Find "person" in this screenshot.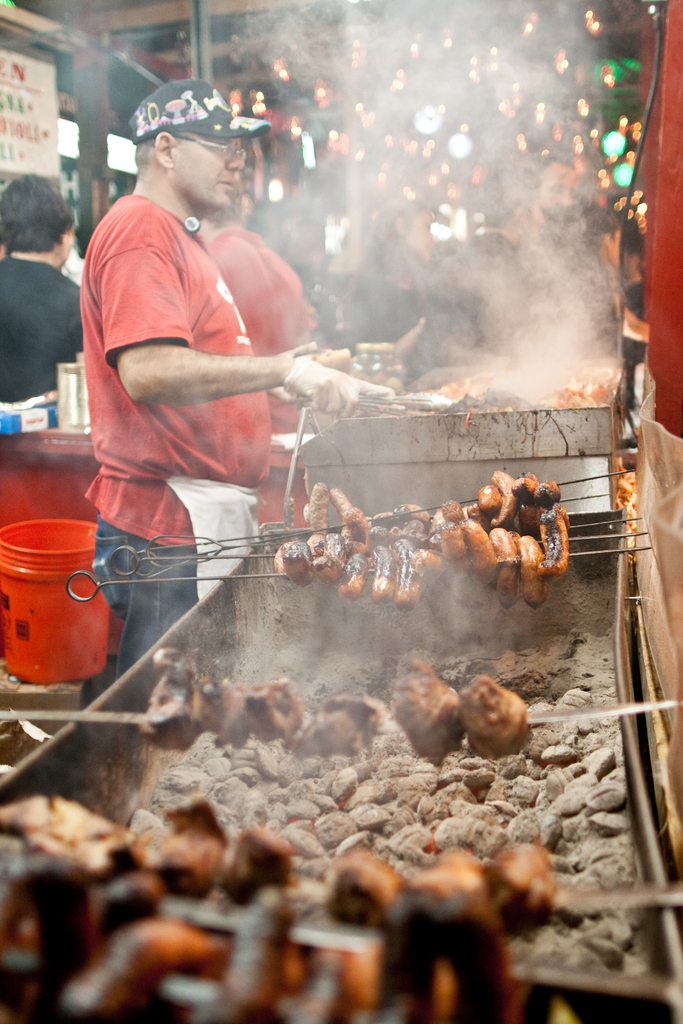
The bounding box for "person" is box(0, 166, 103, 428).
